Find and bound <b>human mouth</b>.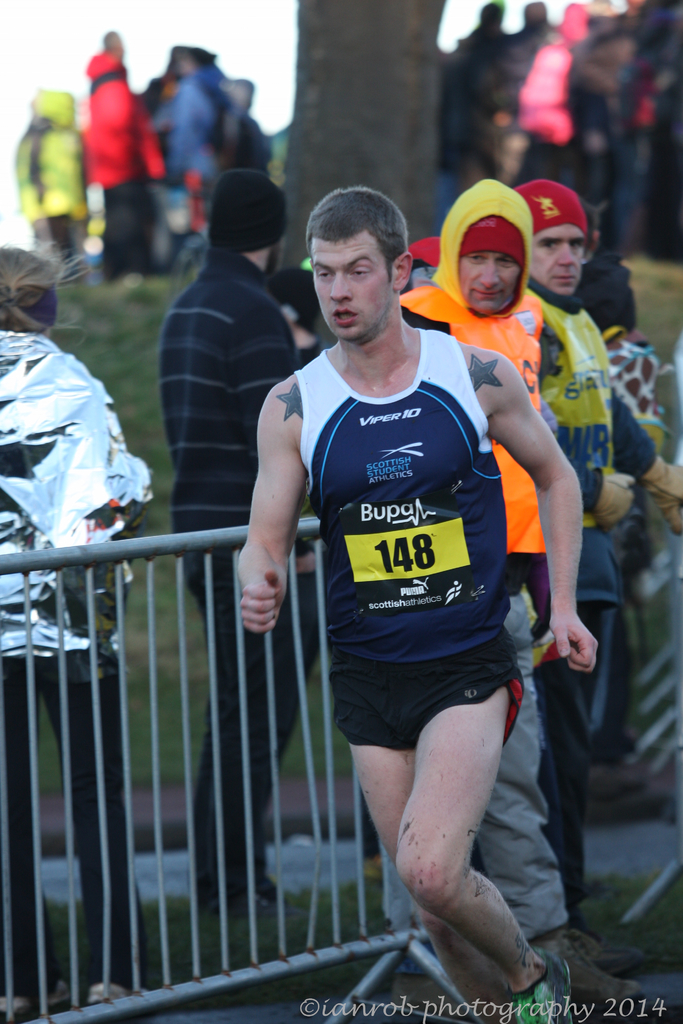
Bound: <bbox>470, 289, 504, 294</bbox>.
